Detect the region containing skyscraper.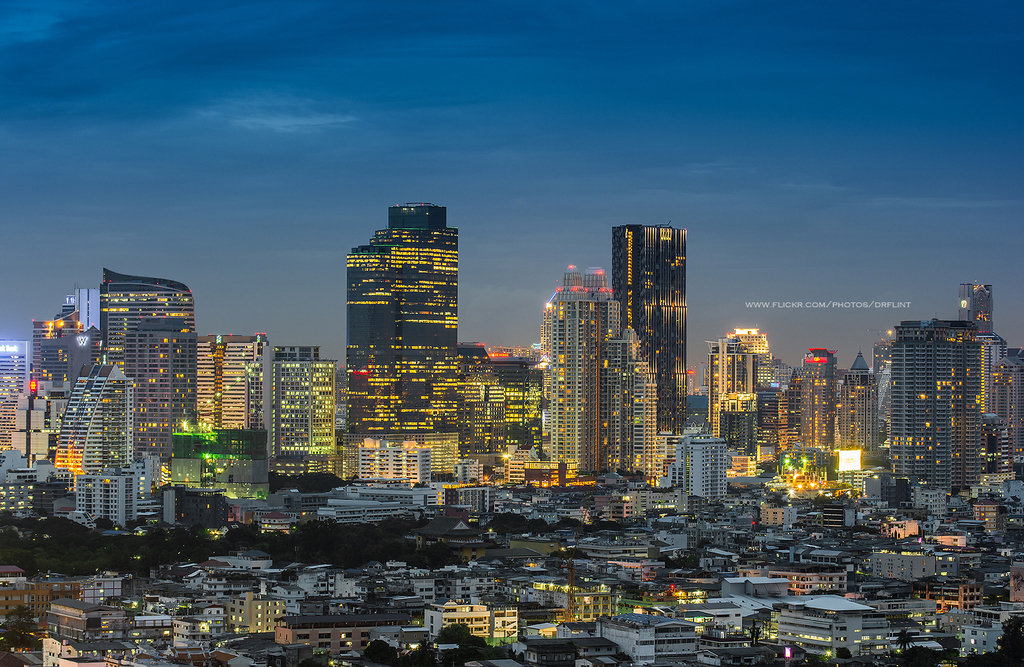
76, 466, 136, 519.
